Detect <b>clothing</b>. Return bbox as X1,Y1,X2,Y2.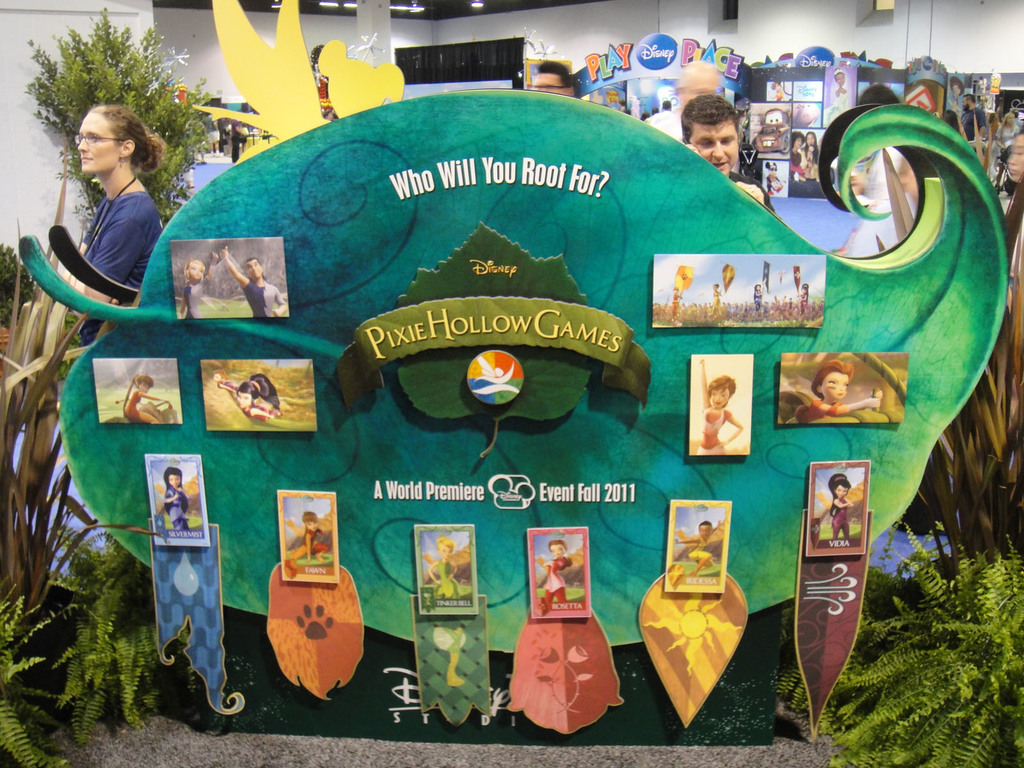
73,191,167,348.
